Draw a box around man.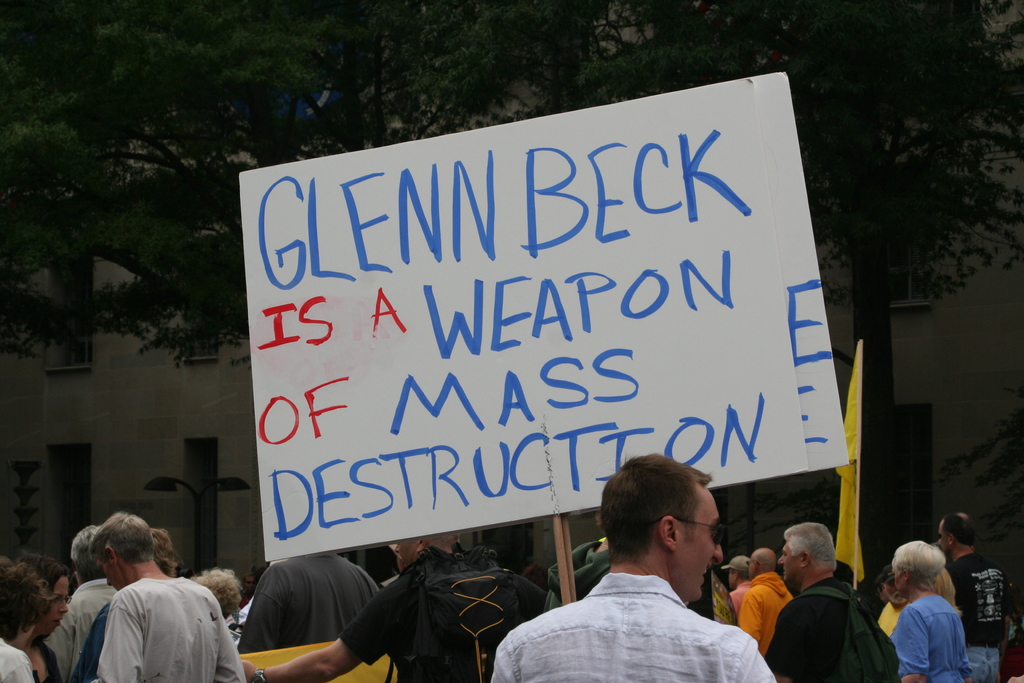
box(239, 526, 541, 682).
